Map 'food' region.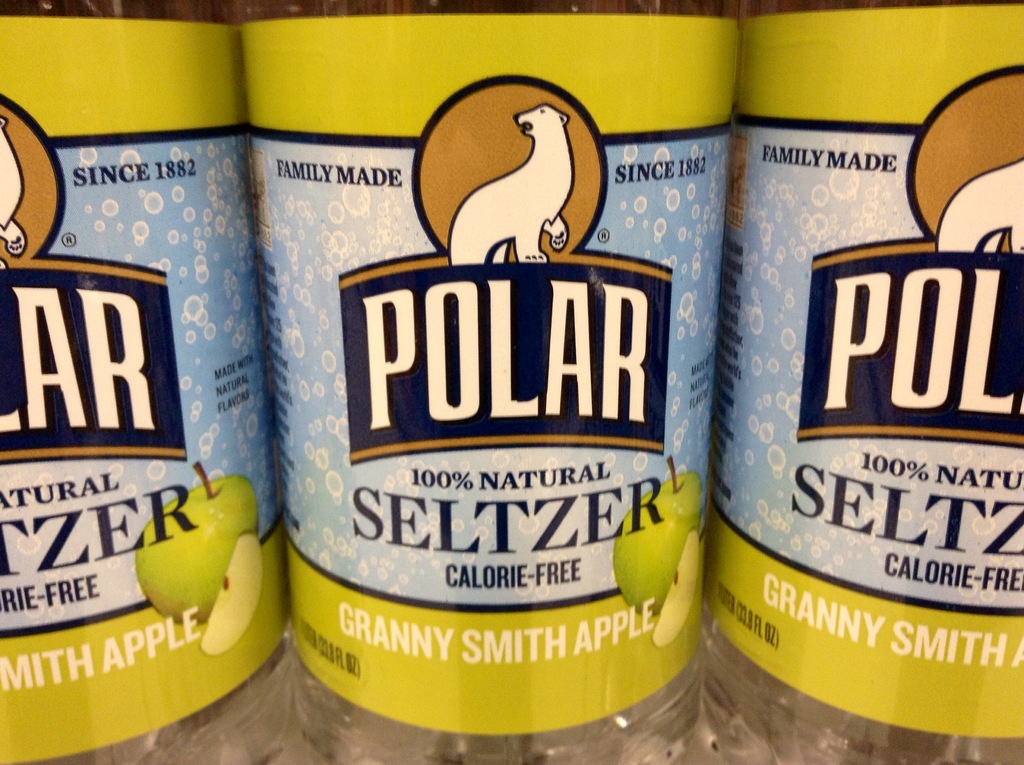
Mapped to x1=652, y1=529, x2=699, y2=650.
